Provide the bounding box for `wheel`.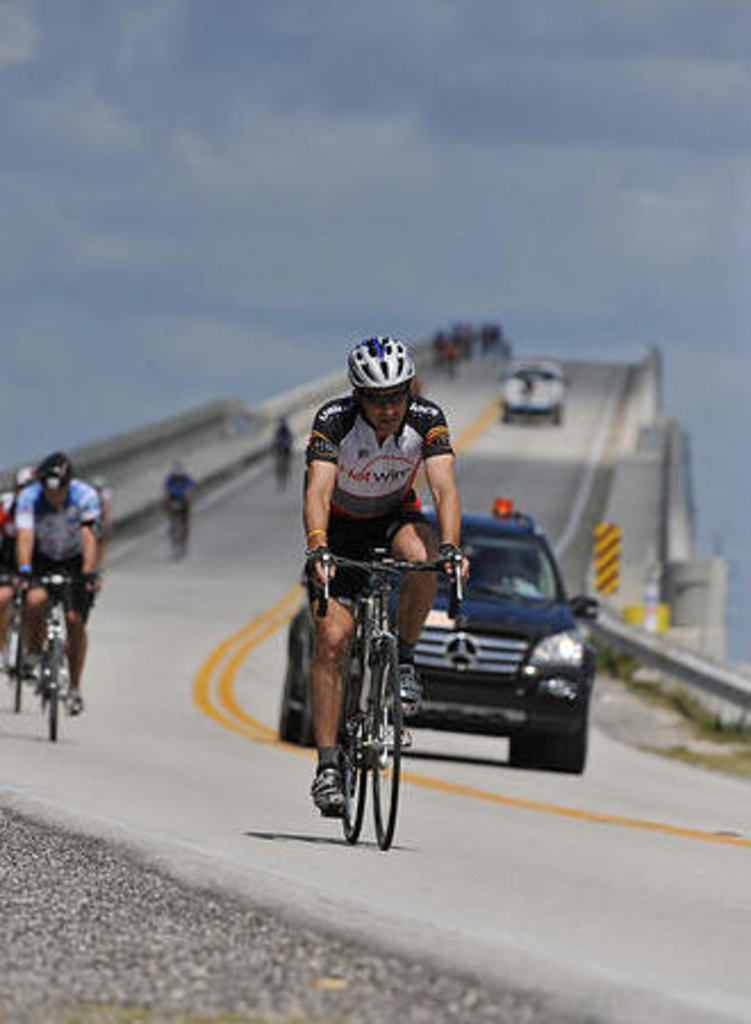
bbox=[275, 642, 310, 749].
